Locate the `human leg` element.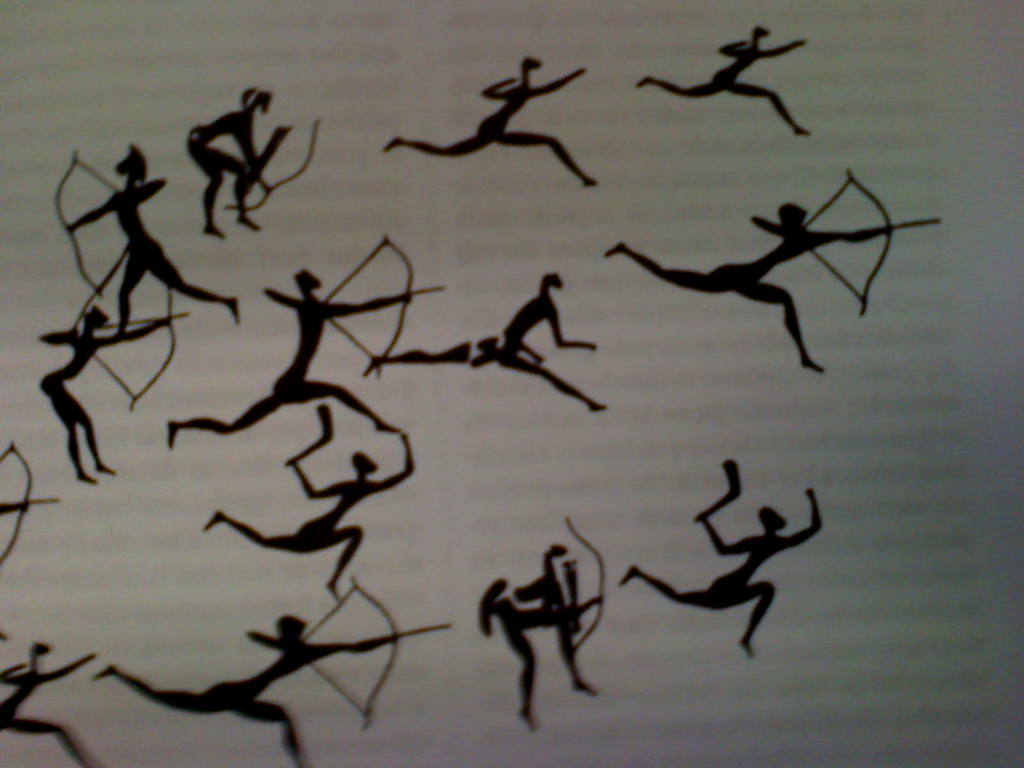
Element bbox: 632/79/701/94.
